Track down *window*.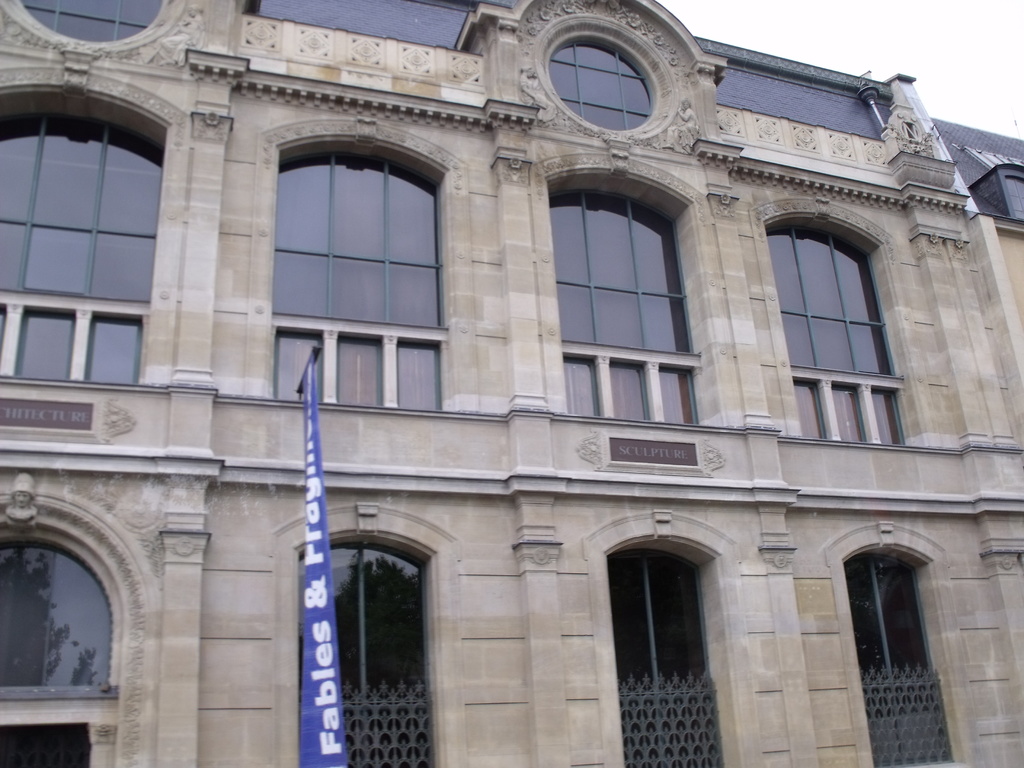
Tracked to box(553, 147, 739, 433).
